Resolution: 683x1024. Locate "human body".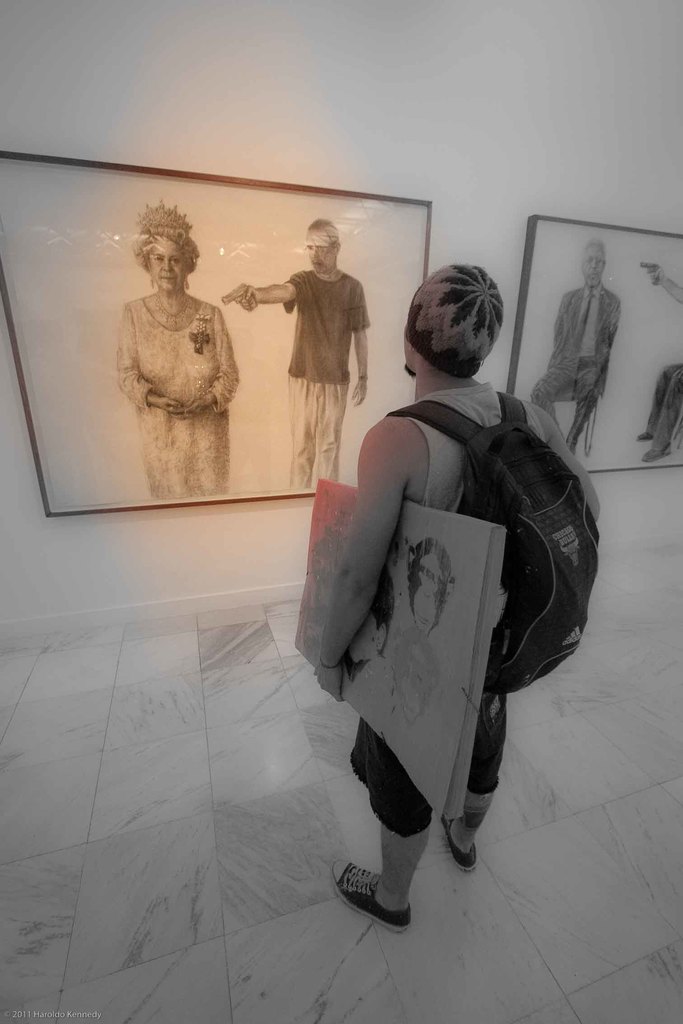
<box>242,269,373,491</box>.
